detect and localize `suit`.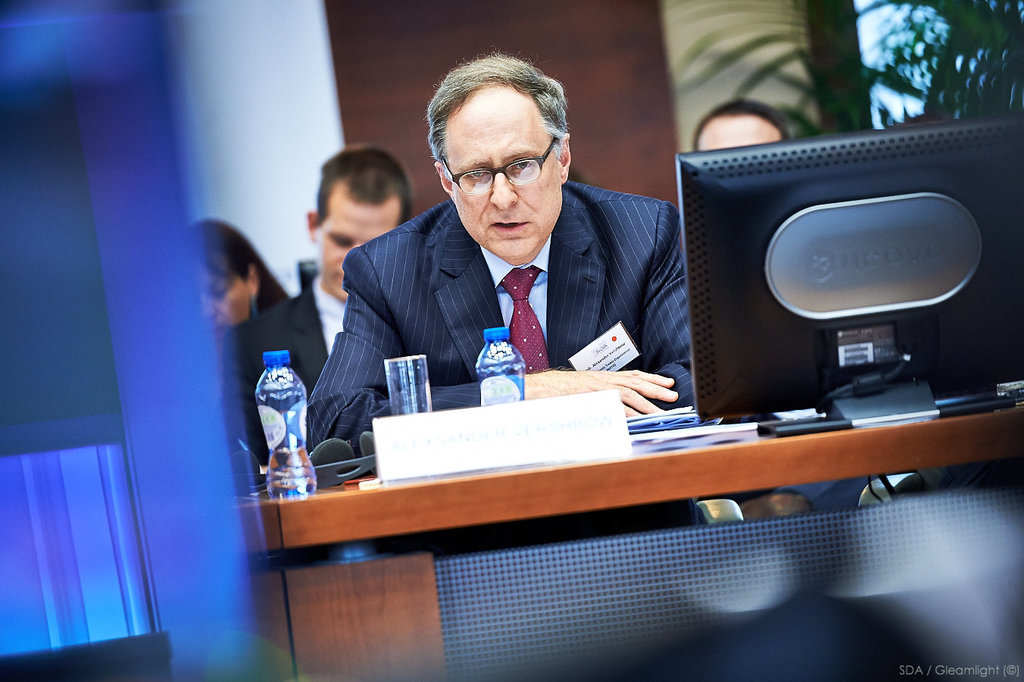
Localized at 305 142 708 427.
